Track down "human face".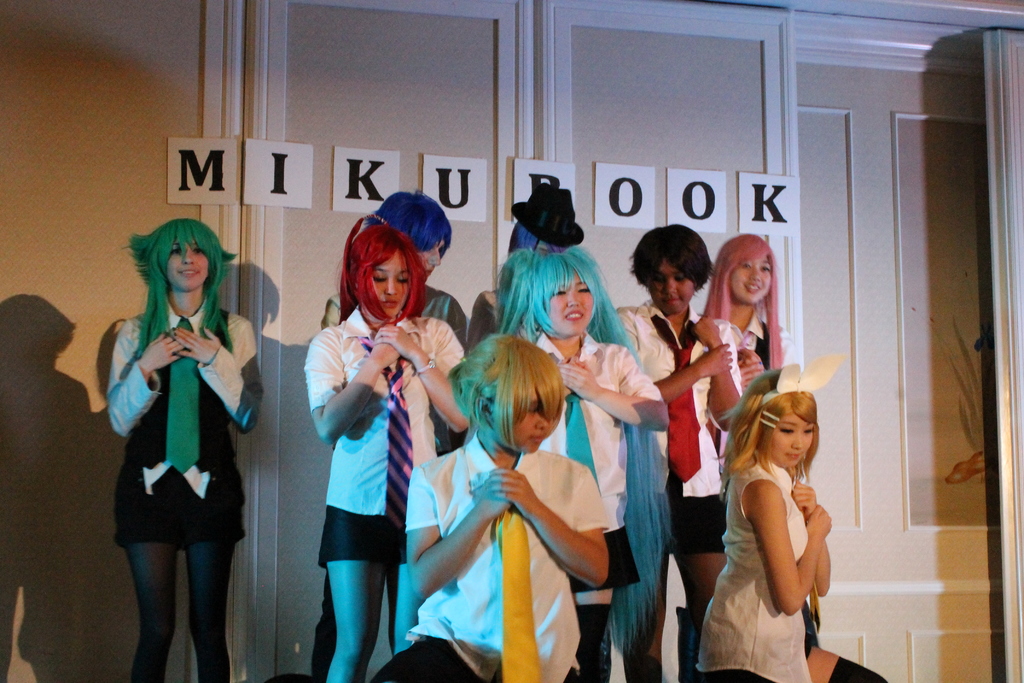
Tracked to <box>770,410,817,472</box>.
